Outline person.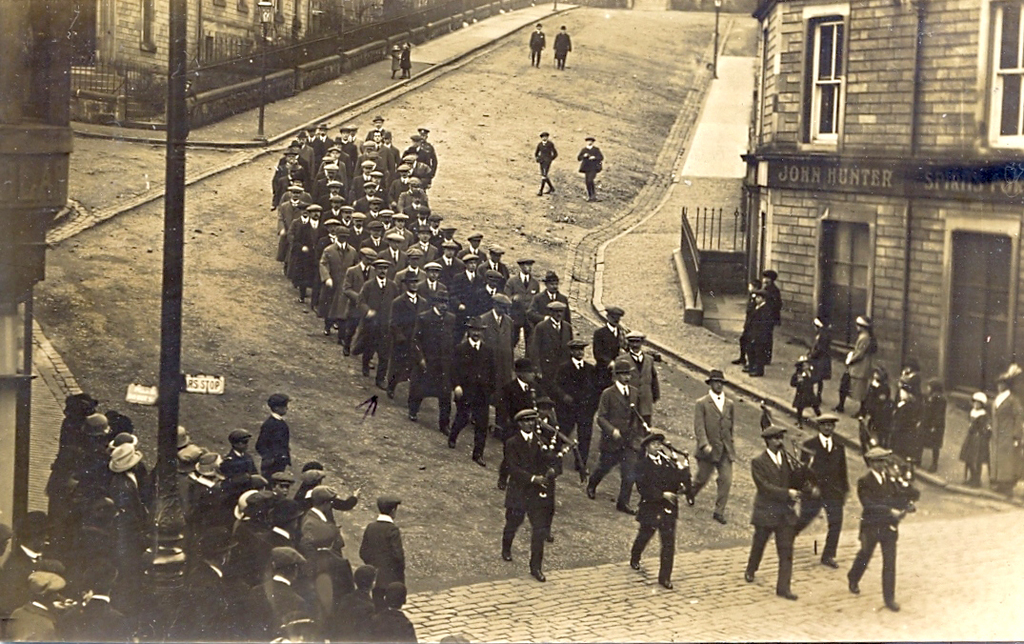
Outline: detection(861, 370, 887, 453).
